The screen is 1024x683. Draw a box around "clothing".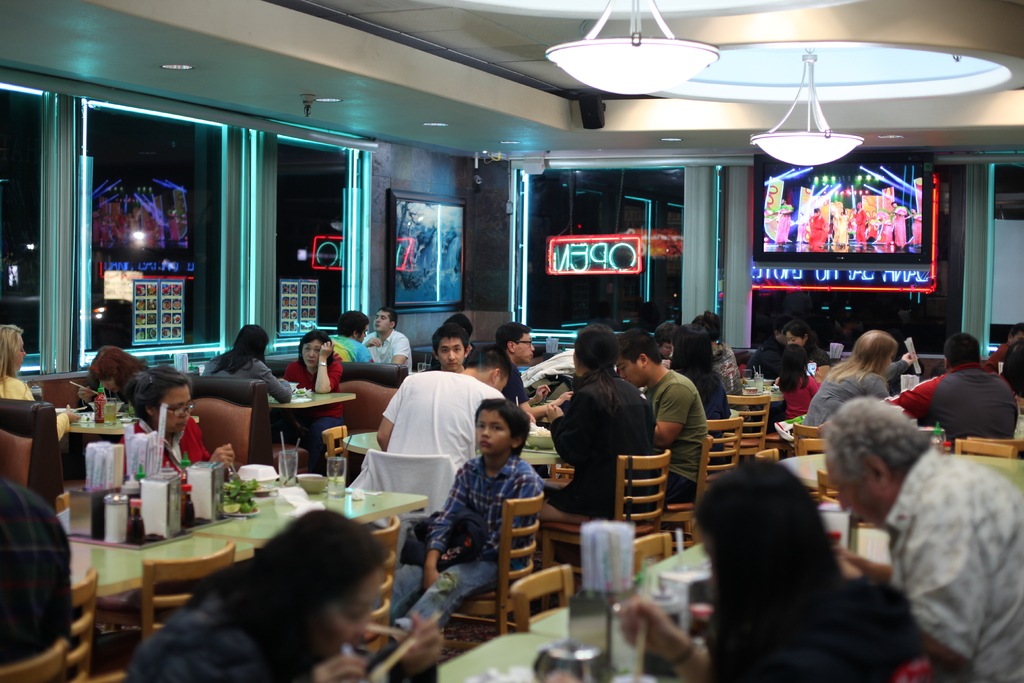
rect(119, 417, 216, 473).
